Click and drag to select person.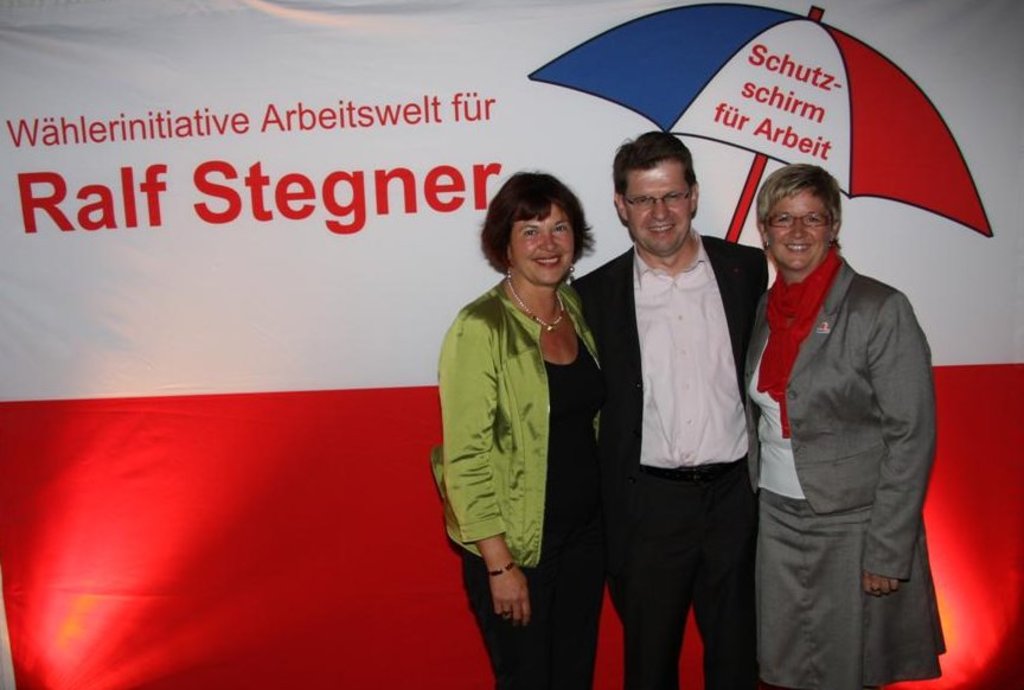
Selection: 745 167 948 689.
